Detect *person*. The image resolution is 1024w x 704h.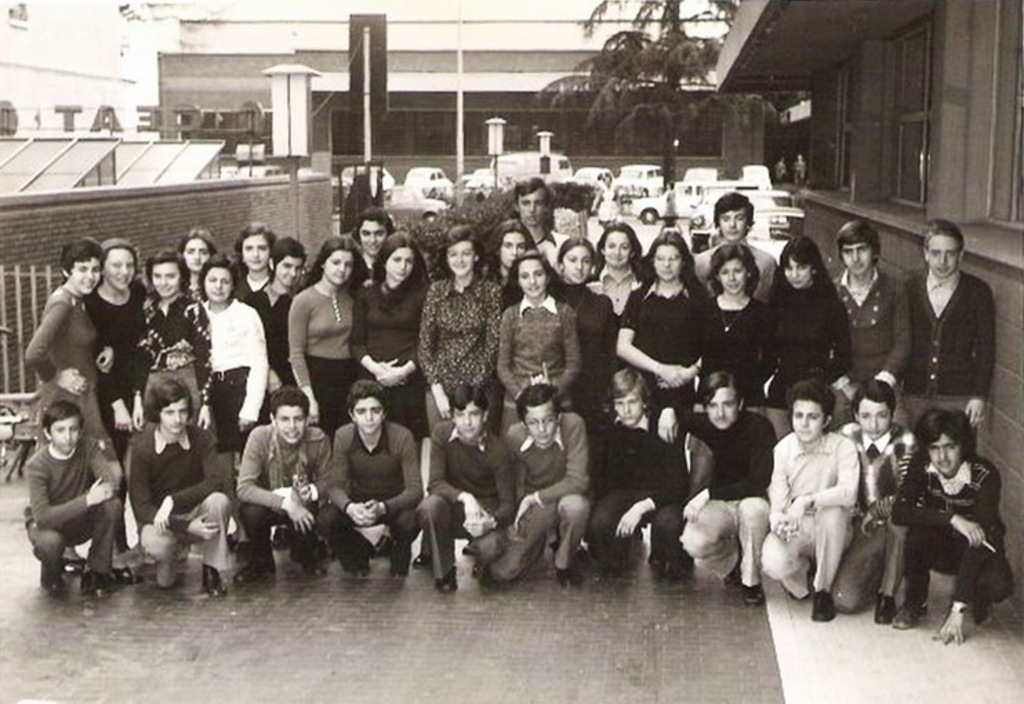
[482,218,534,291].
